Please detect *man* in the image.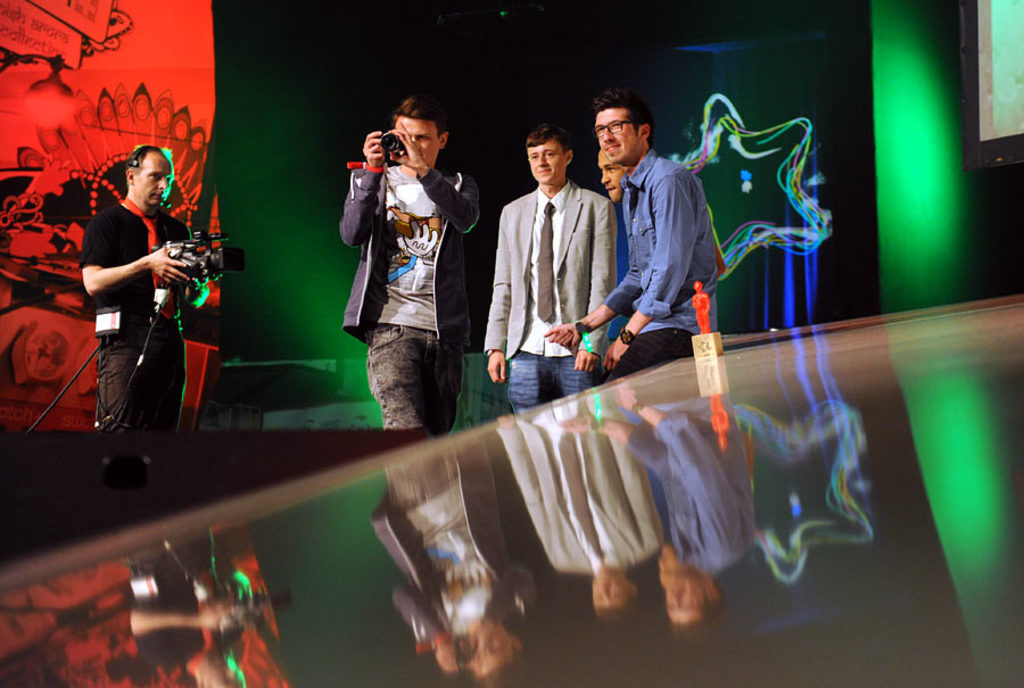
rect(593, 140, 634, 271).
